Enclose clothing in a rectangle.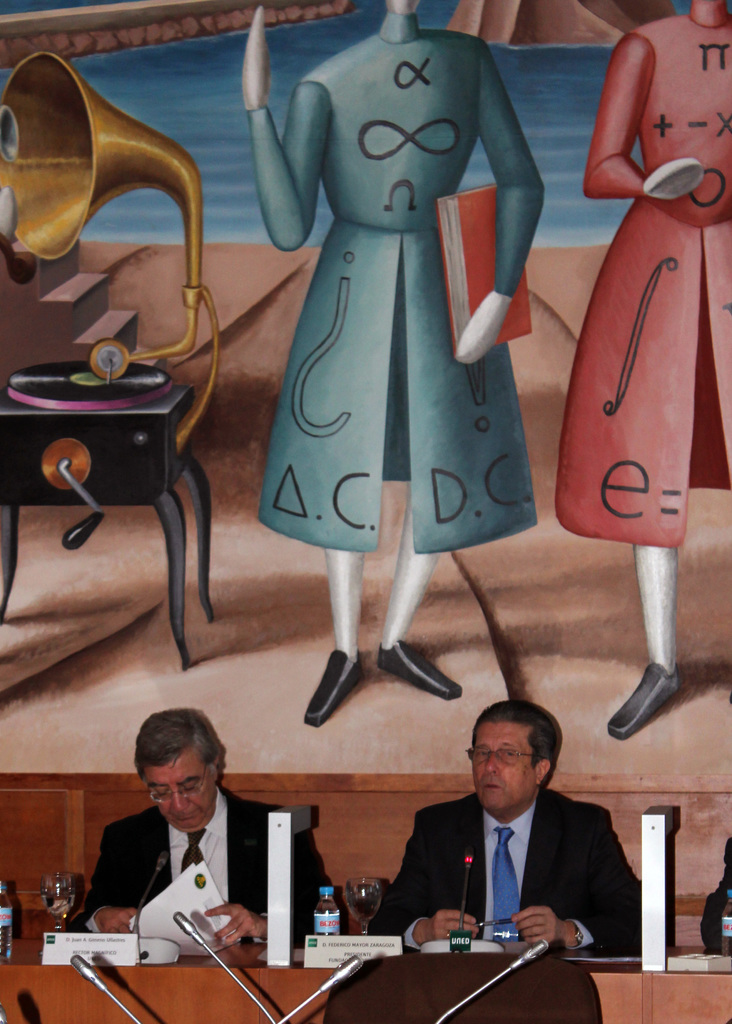
(76, 787, 339, 955).
